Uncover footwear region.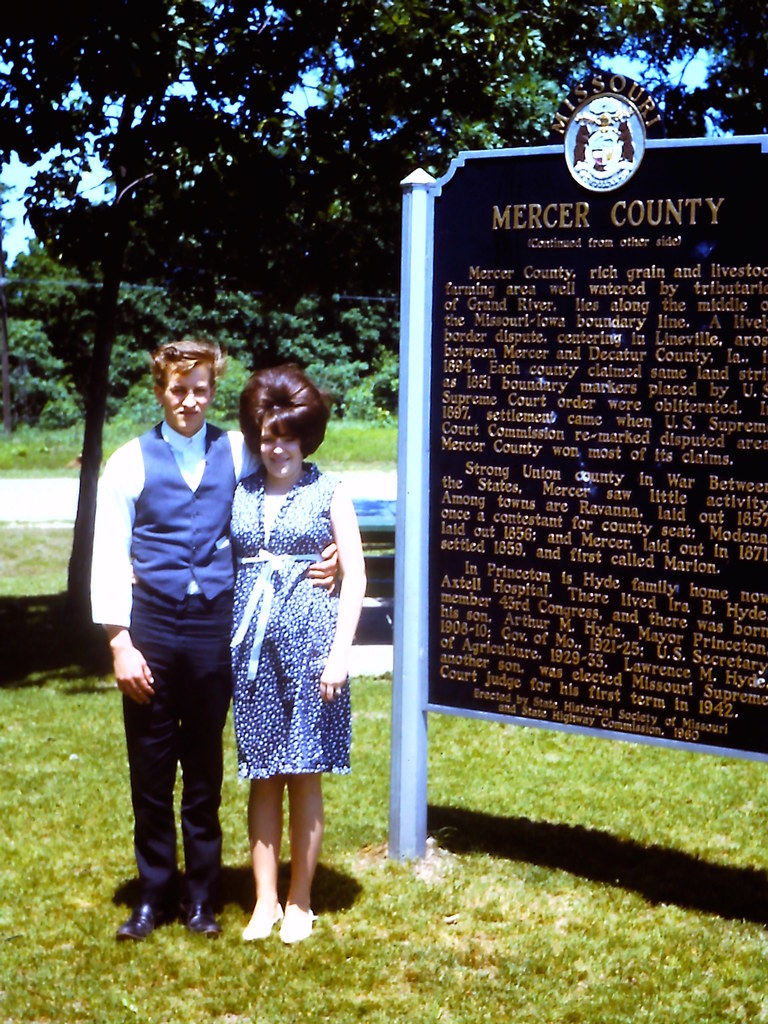
Uncovered: 120, 902, 180, 940.
